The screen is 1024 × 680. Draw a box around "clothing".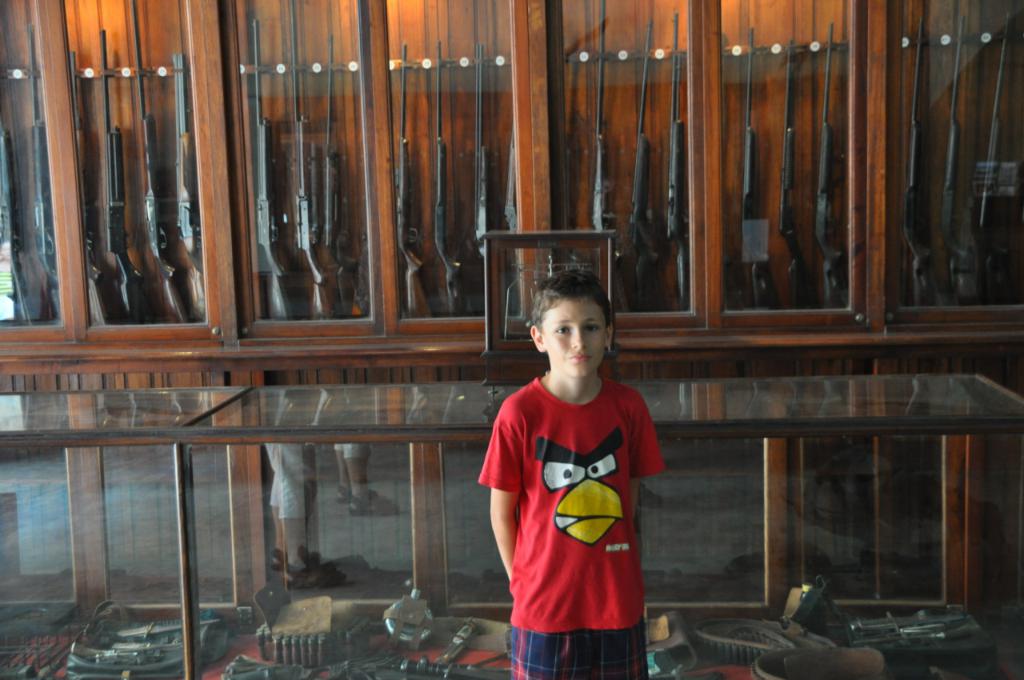
[476, 378, 665, 679].
